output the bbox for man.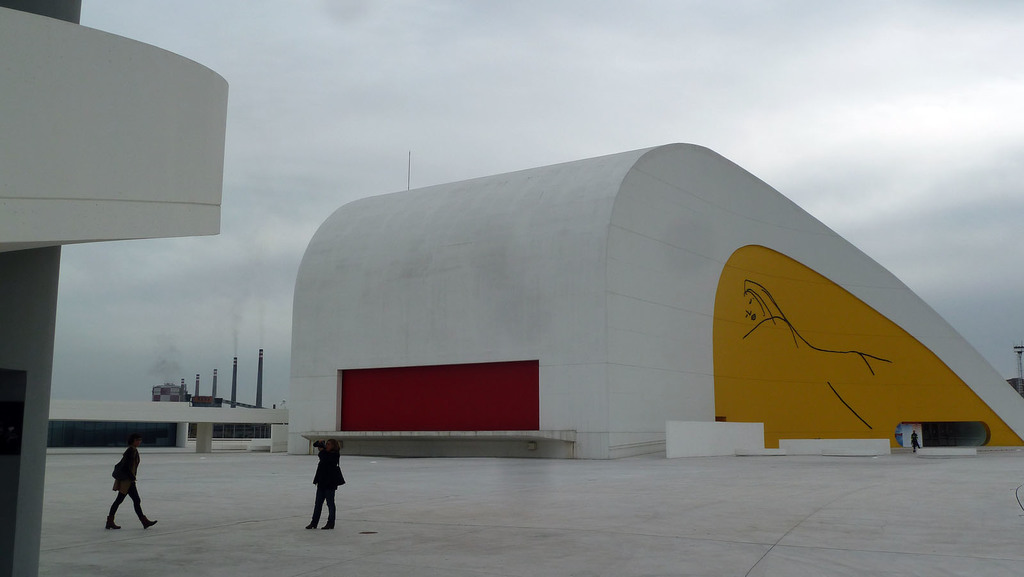
bbox=[291, 440, 342, 528].
